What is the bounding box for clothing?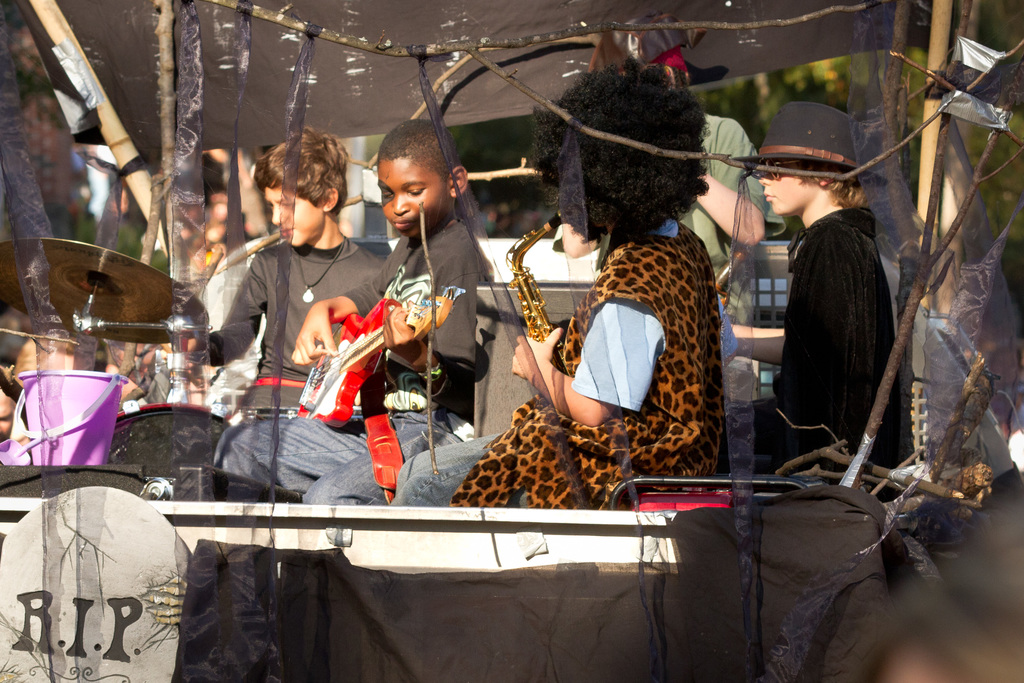
rect(404, 210, 730, 515).
